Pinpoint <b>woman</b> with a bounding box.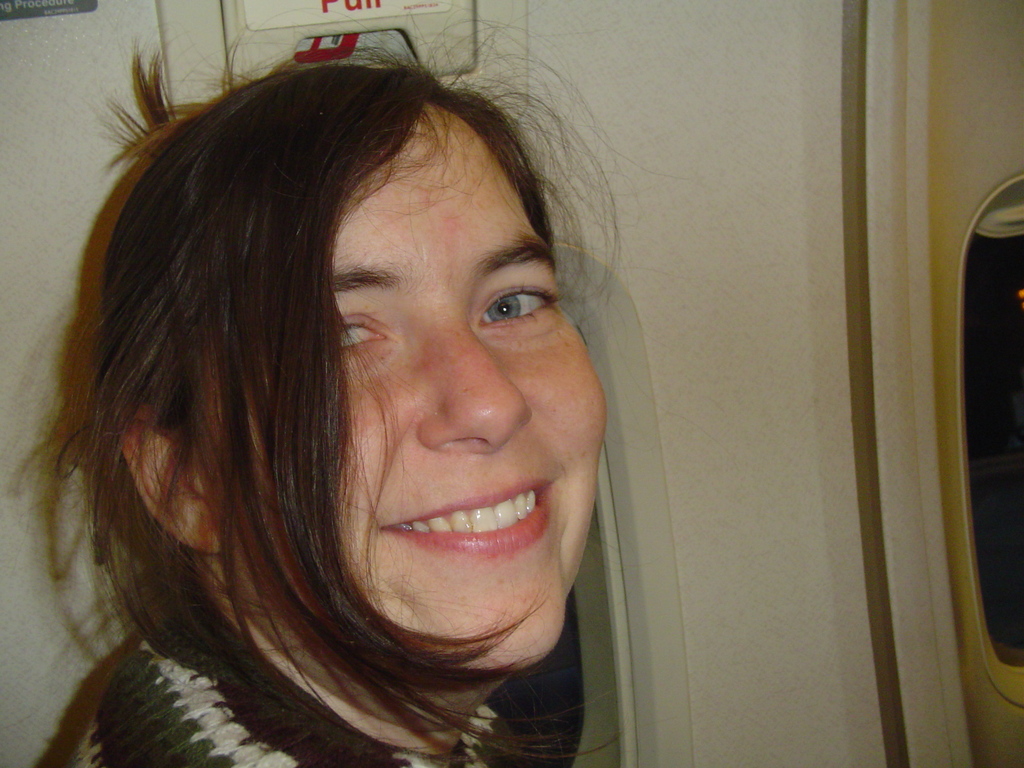
l=6, t=10, r=690, b=764.
